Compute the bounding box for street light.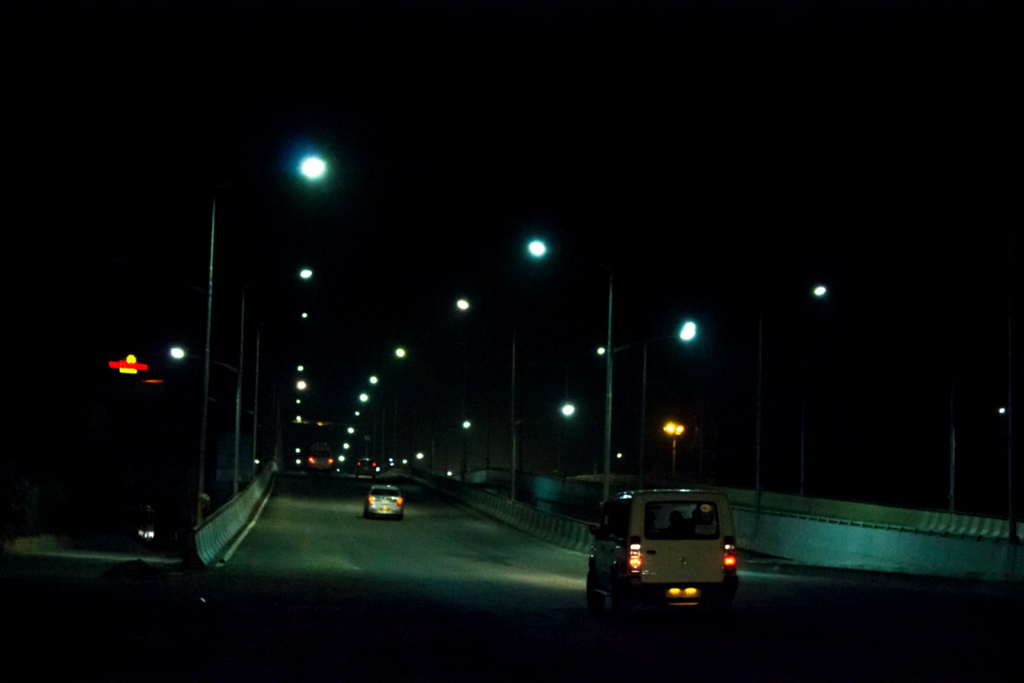
(232, 267, 312, 494).
